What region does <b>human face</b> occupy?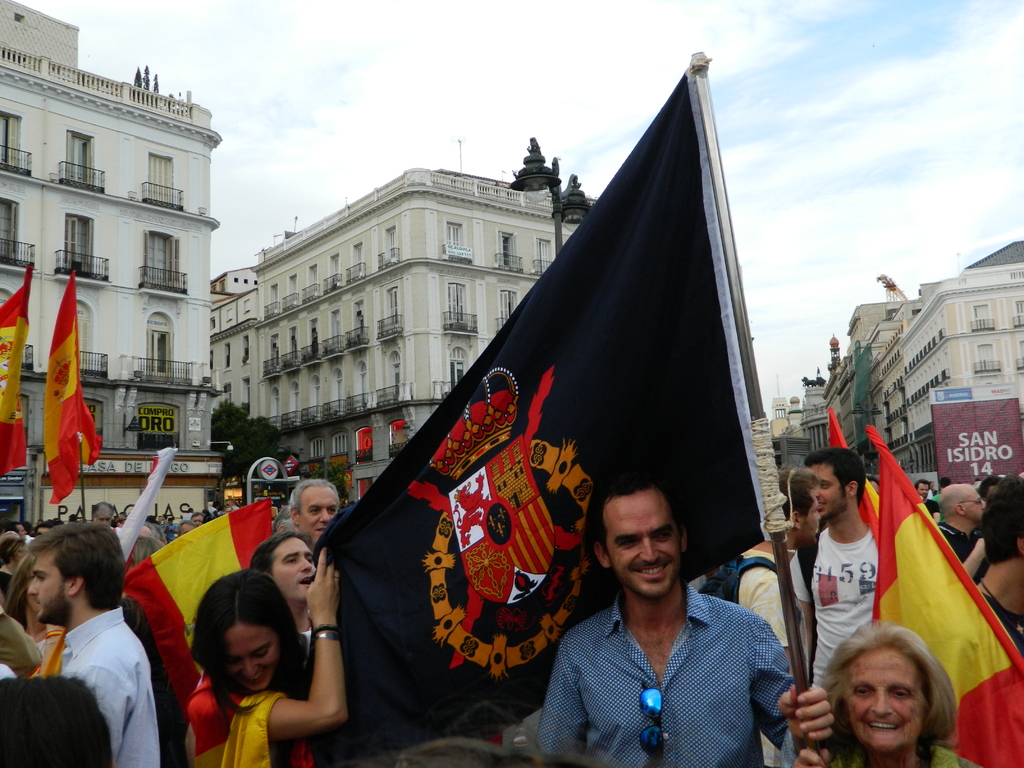
{"left": 221, "top": 624, "right": 274, "bottom": 692}.
